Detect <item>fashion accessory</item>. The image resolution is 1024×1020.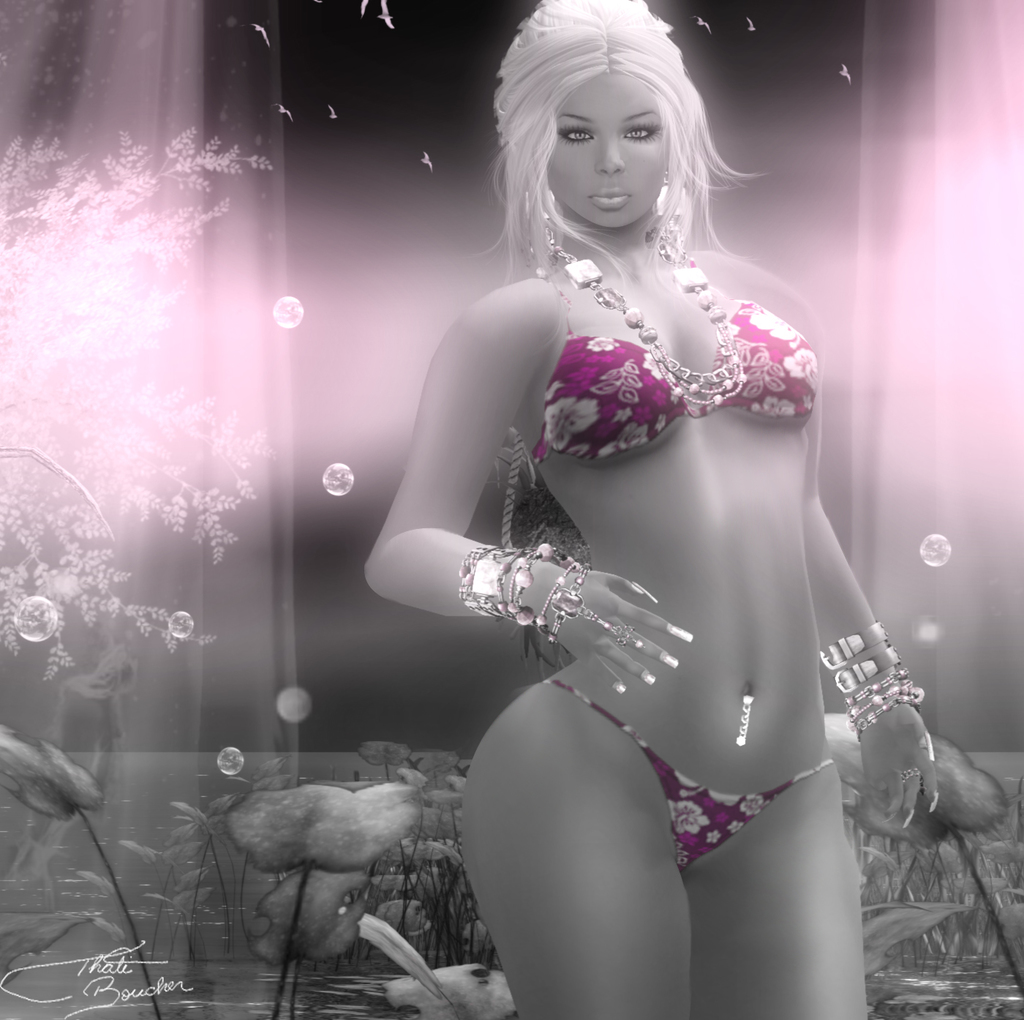
bbox(519, 179, 554, 230).
